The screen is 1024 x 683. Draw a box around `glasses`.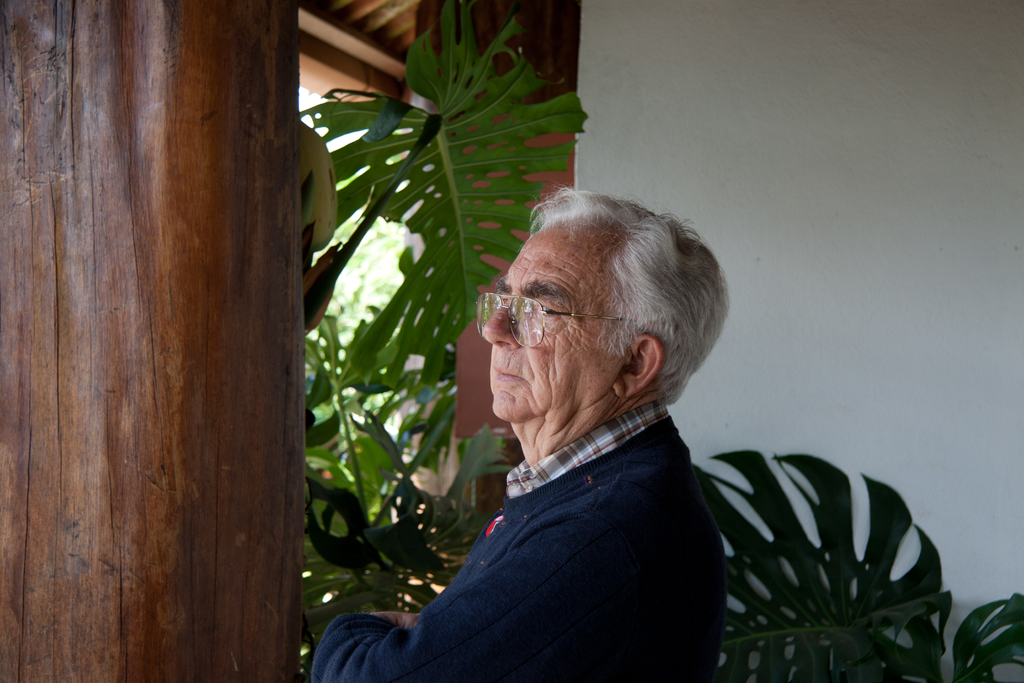
470 296 633 345.
